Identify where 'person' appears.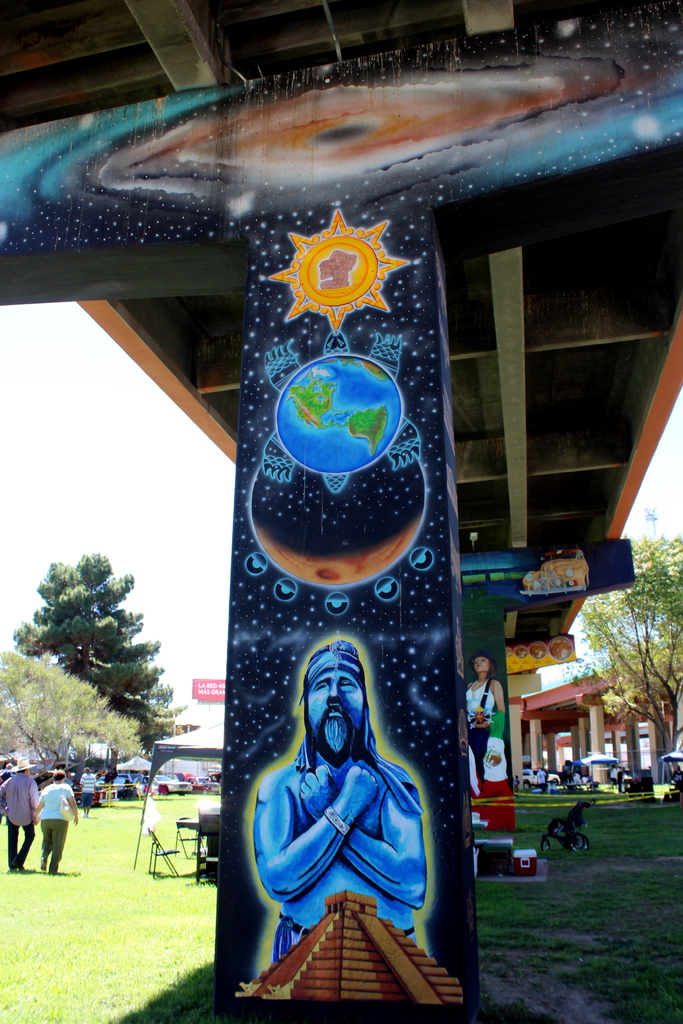
Appears at Rect(457, 646, 504, 798).
